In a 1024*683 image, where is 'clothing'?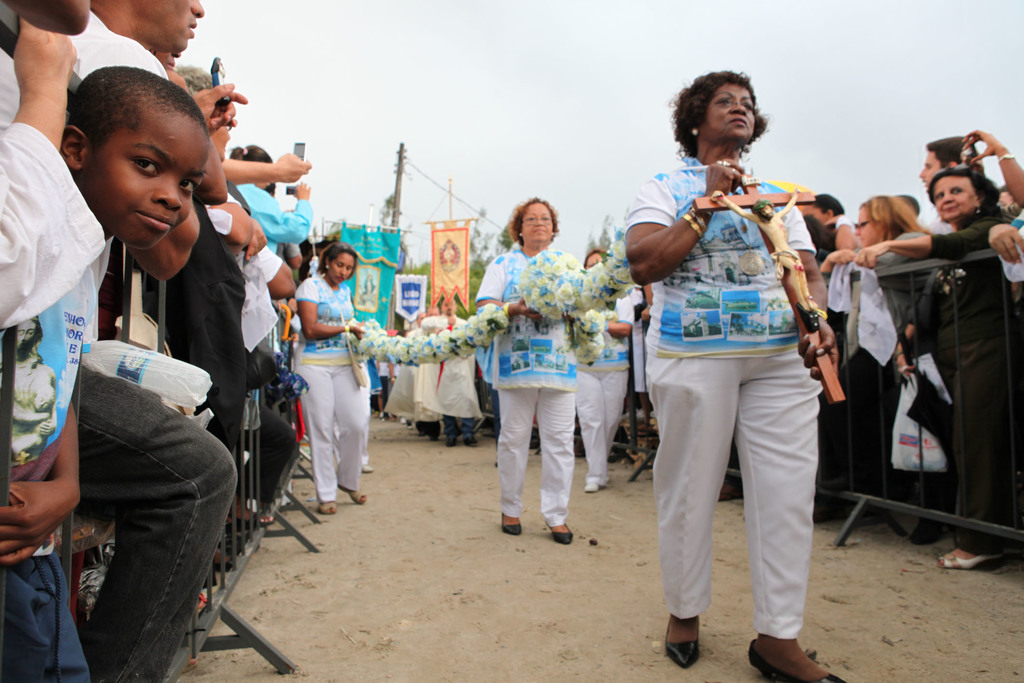
(x1=577, y1=289, x2=625, y2=481).
